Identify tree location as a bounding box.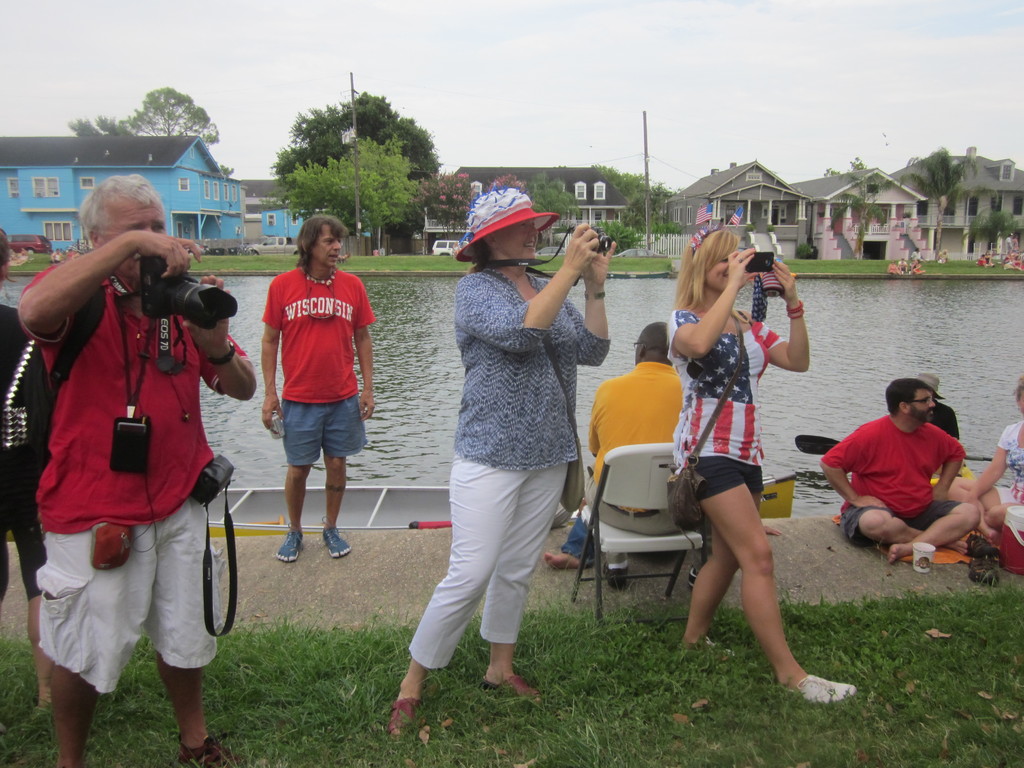
rect(412, 168, 477, 241).
